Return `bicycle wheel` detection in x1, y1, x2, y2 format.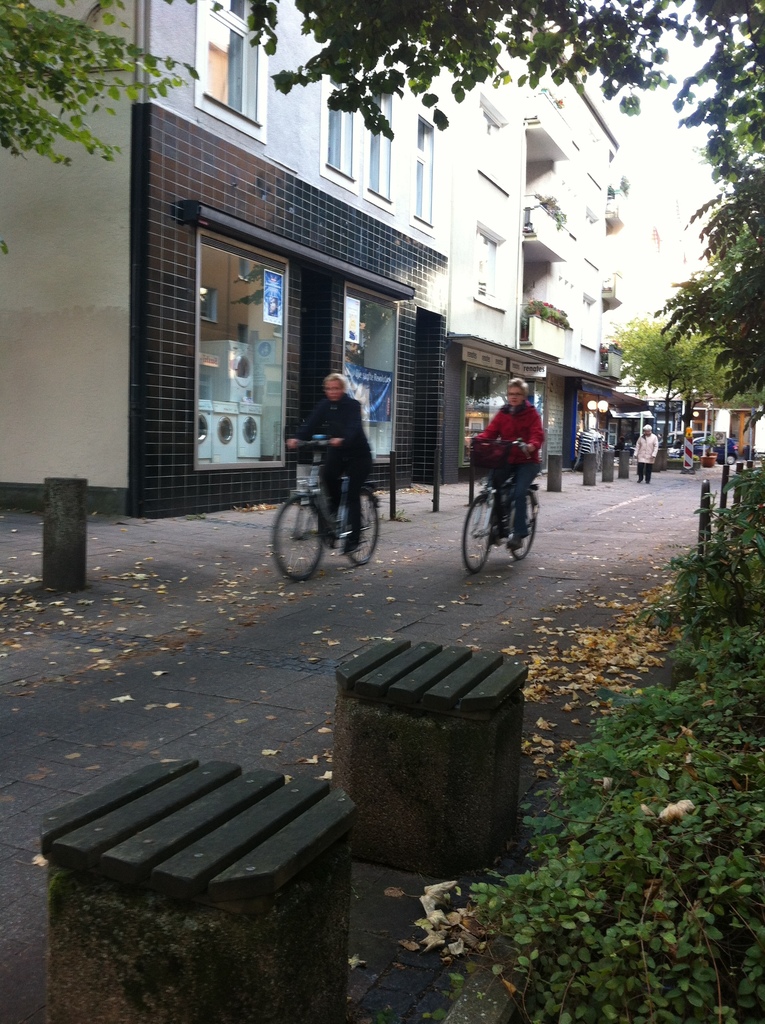
277, 498, 327, 582.
